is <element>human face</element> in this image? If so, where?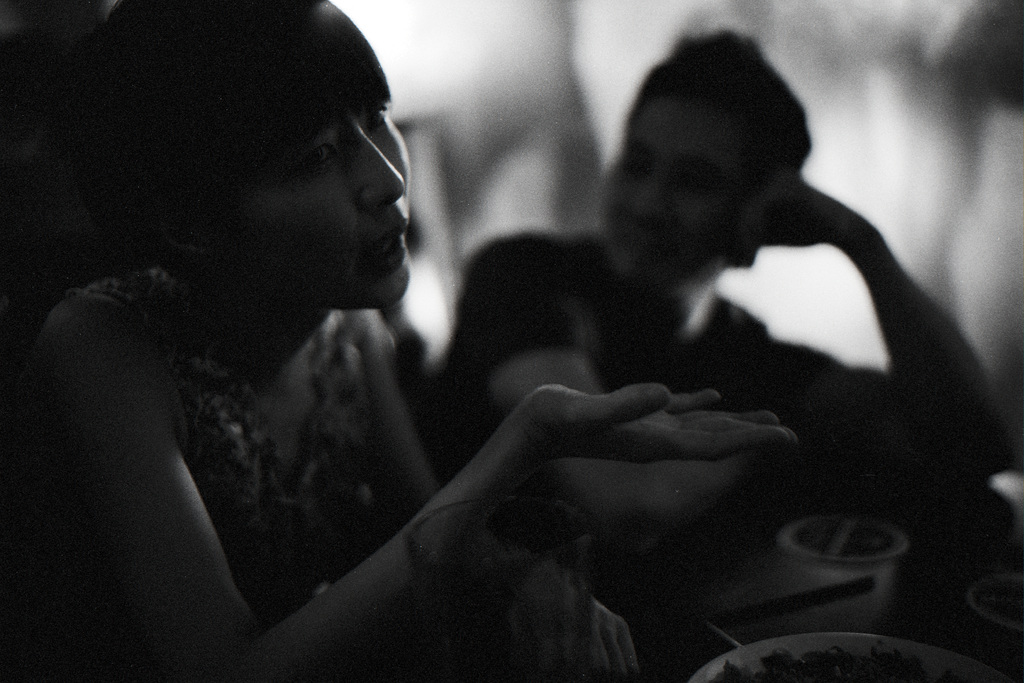
Yes, at <bbox>596, 90, 751, 293</bbox>.
